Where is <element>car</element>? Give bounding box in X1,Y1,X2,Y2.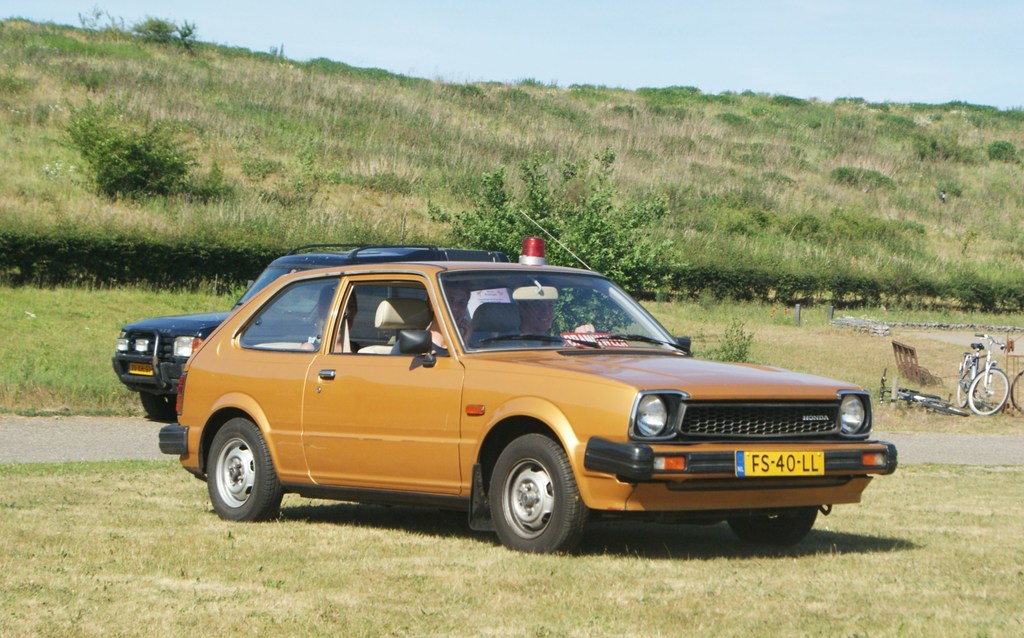
110,240,525,418.
